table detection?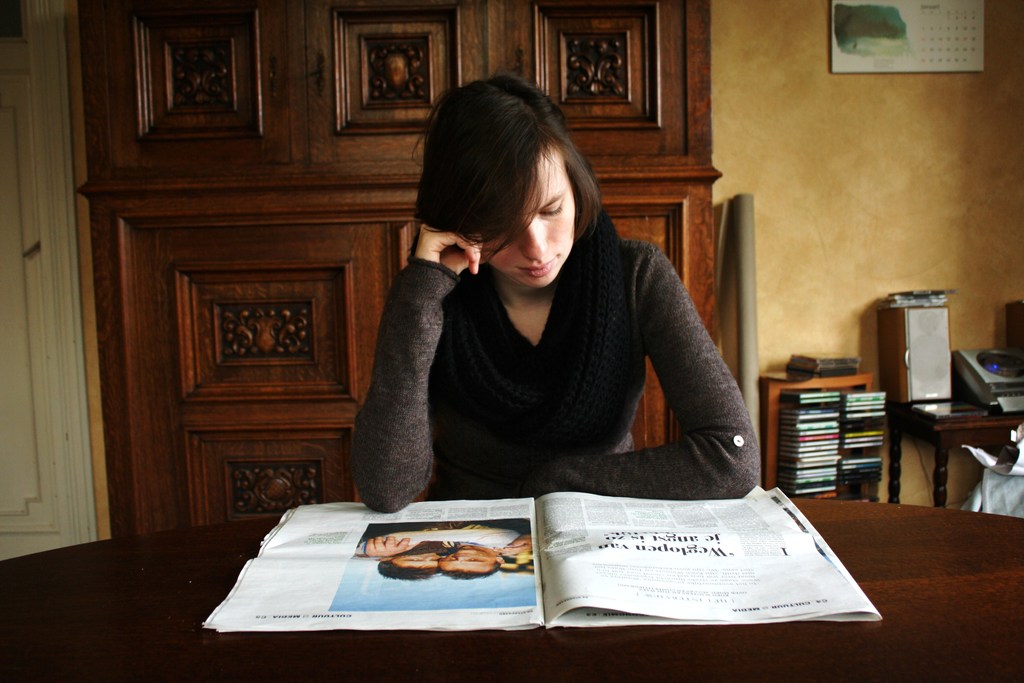
Rect(883, 364, 1018, 522)
